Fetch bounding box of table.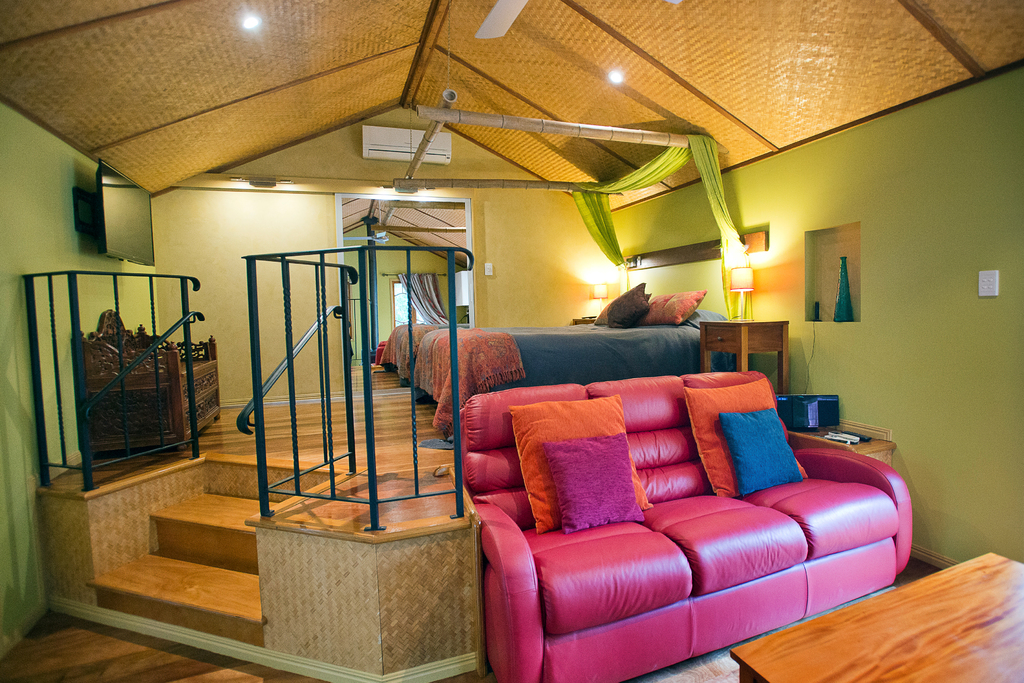
Bbox: 728/550/1023/682.
